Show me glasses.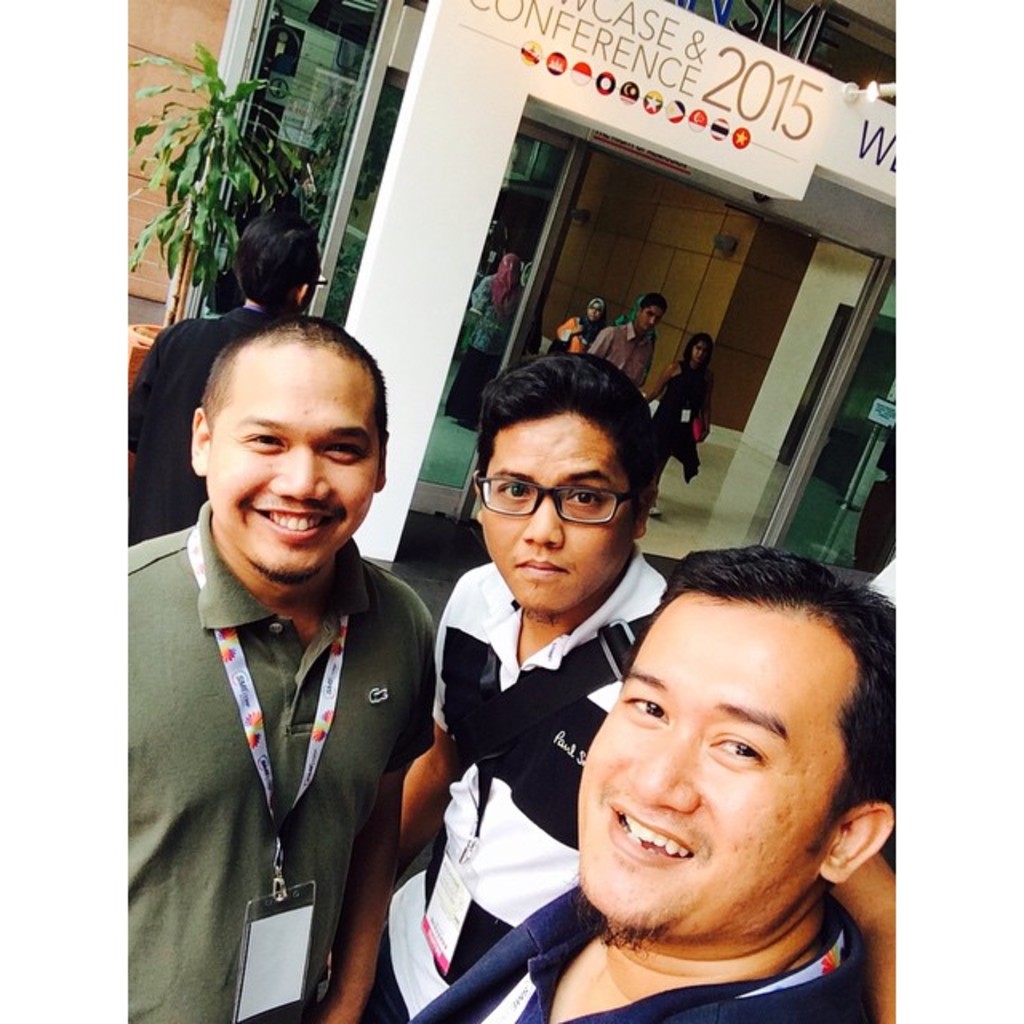
glasses is here: (x1=475, y1=480, x2=640, y2=523).
